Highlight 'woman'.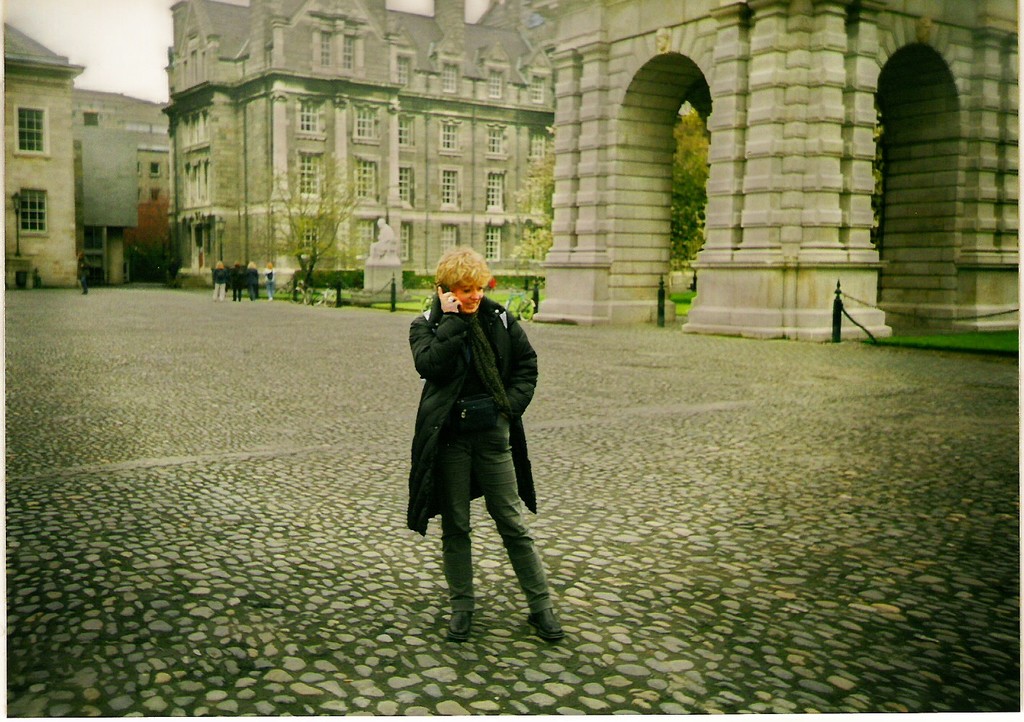
Highlighted region: x1=245 y1=261 x2=260 y2=303.
